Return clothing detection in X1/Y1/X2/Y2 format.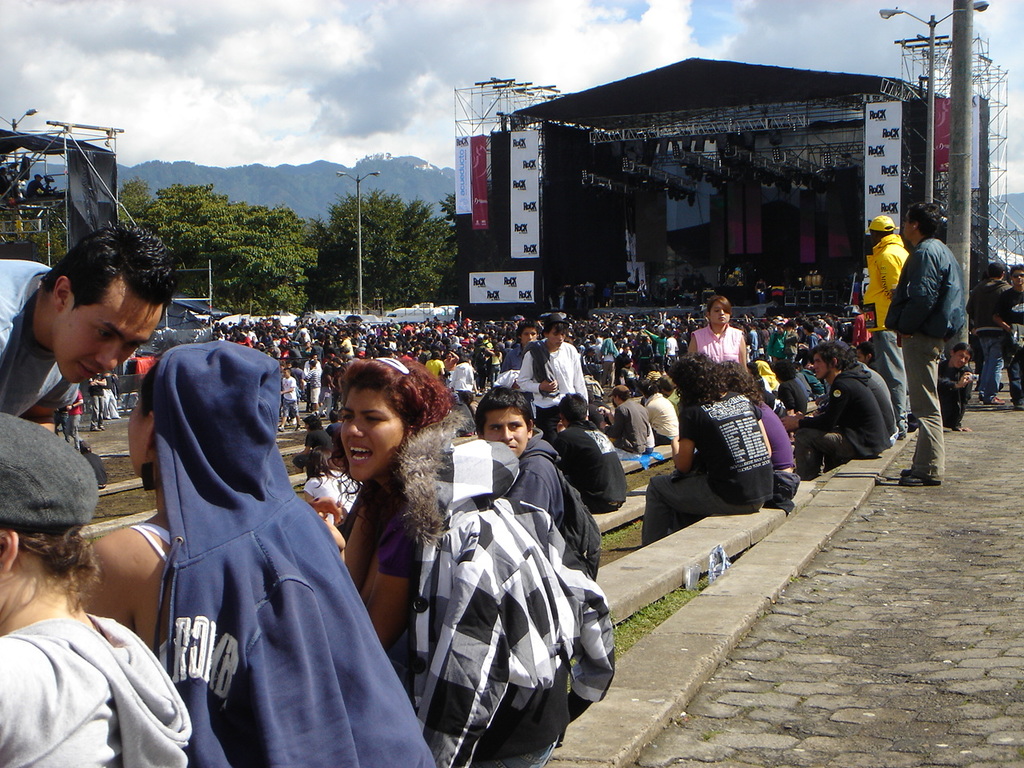
610/406/640/446.
